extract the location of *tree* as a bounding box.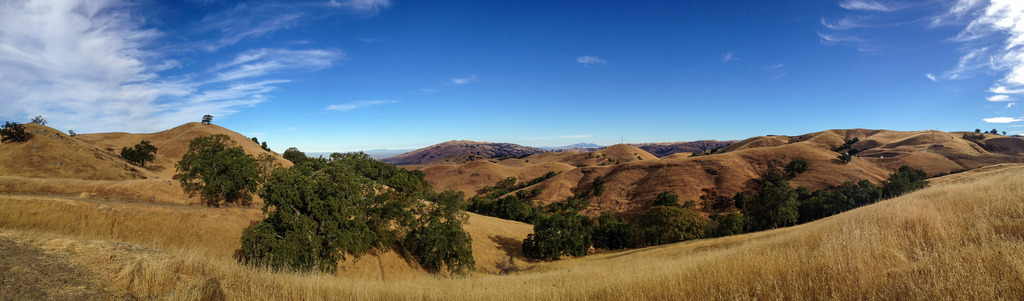
left=593, top=176, right=602, bottom=191.
